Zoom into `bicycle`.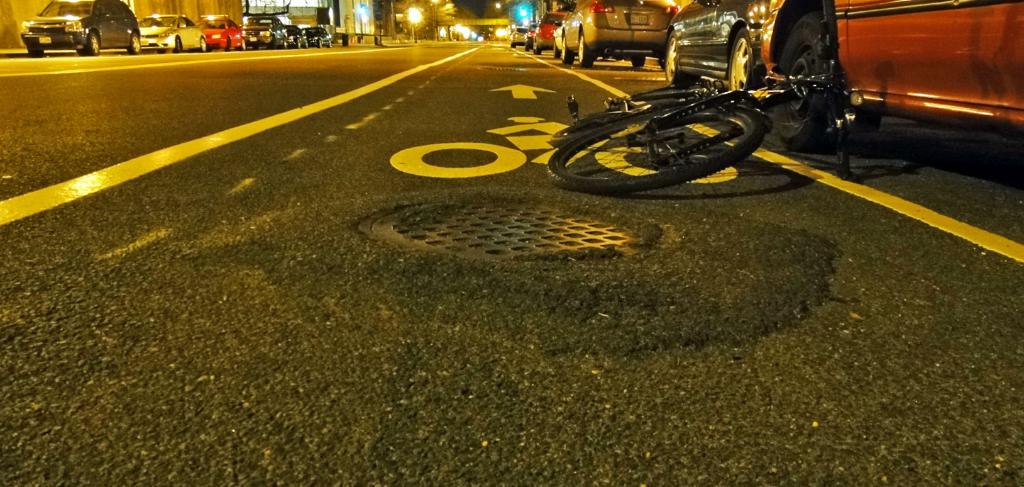
Zoom target: <bbox>566, 46, 849, 194</bbox>.
